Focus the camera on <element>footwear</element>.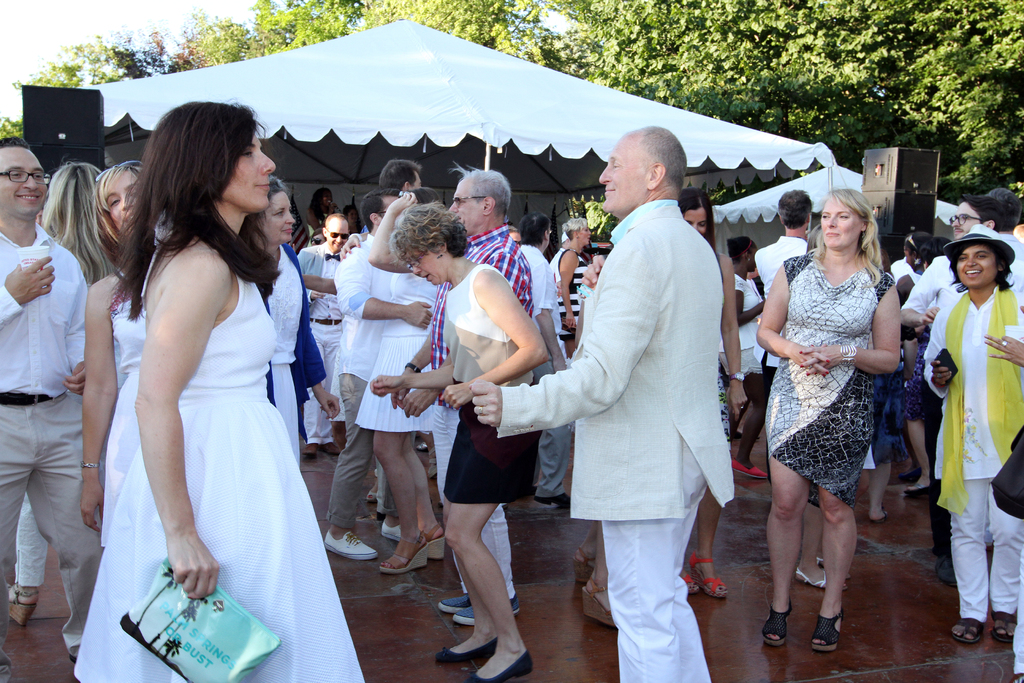
Focus region: (729,459,768,488).
